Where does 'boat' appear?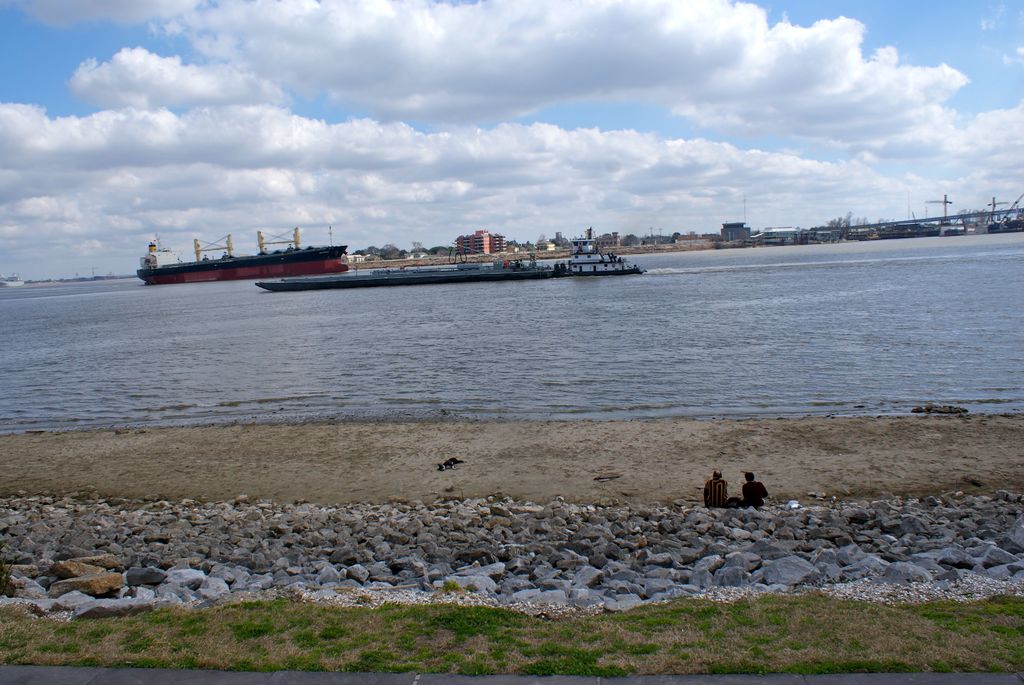
Appears at <box>845,231,879,242</box>.
